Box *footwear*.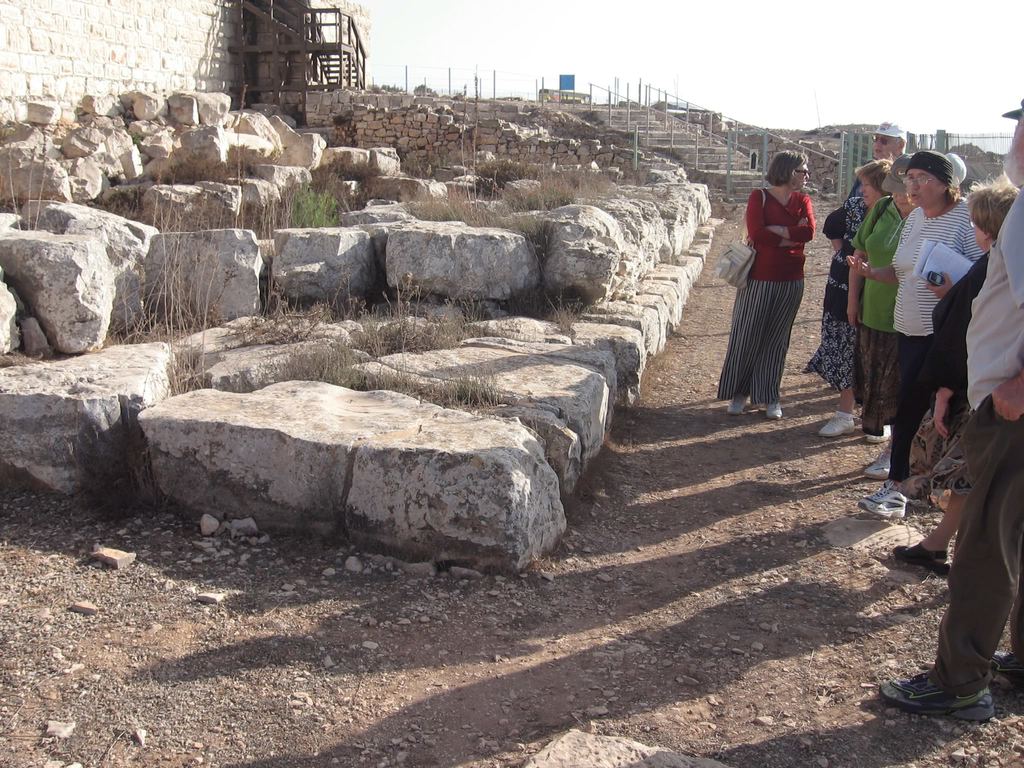
(816,410,858,437).
